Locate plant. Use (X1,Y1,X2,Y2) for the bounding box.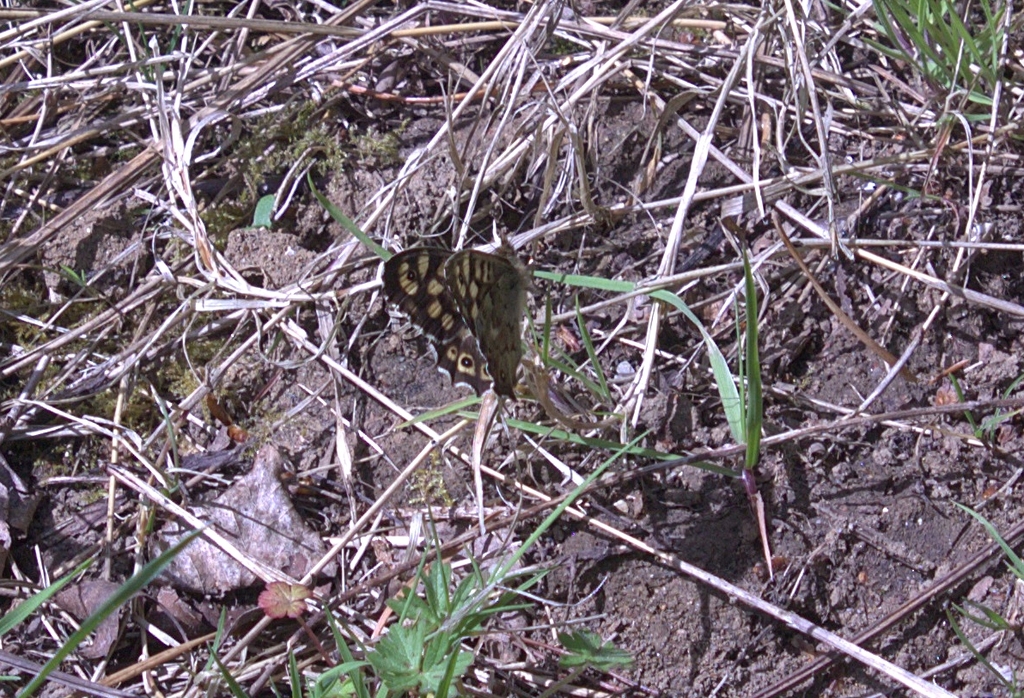
(939,595,1023,697).
